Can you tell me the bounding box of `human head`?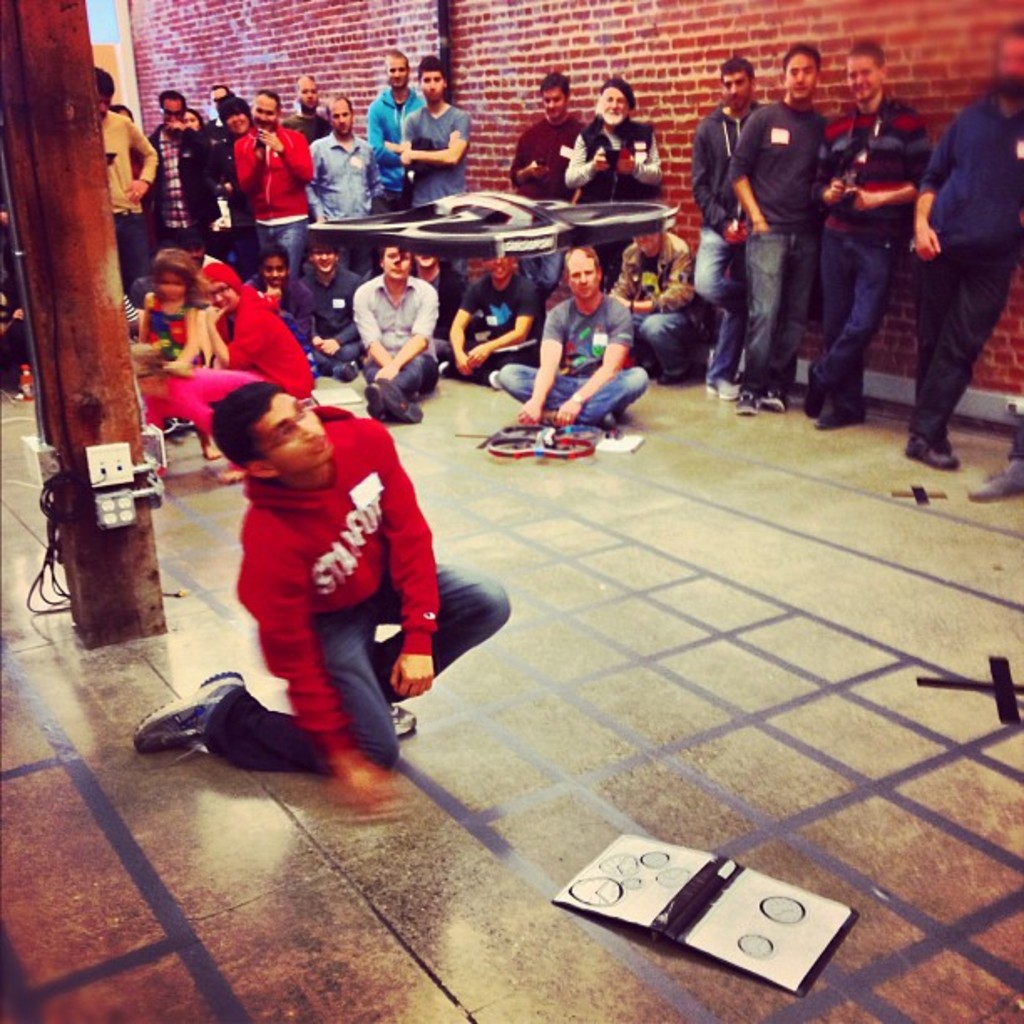
{"x1": 847, "y1": 38, "x2": 887, "y2": 104}.
